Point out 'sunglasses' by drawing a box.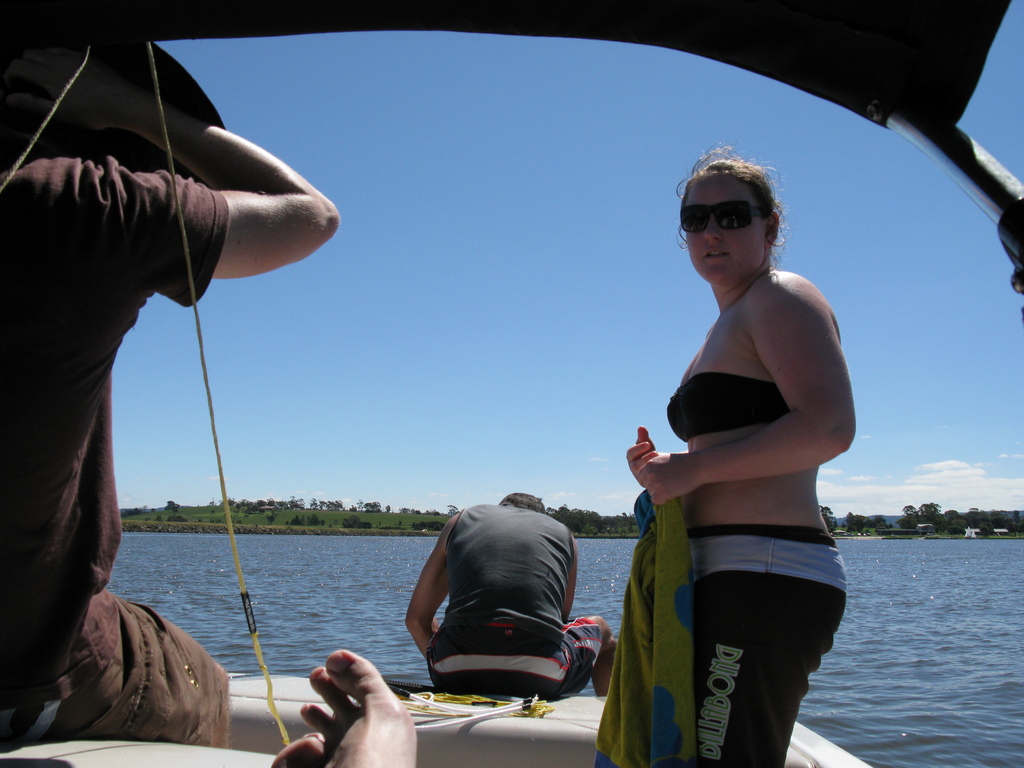
[x1=684, y1=199, x2=764, y2=234].
